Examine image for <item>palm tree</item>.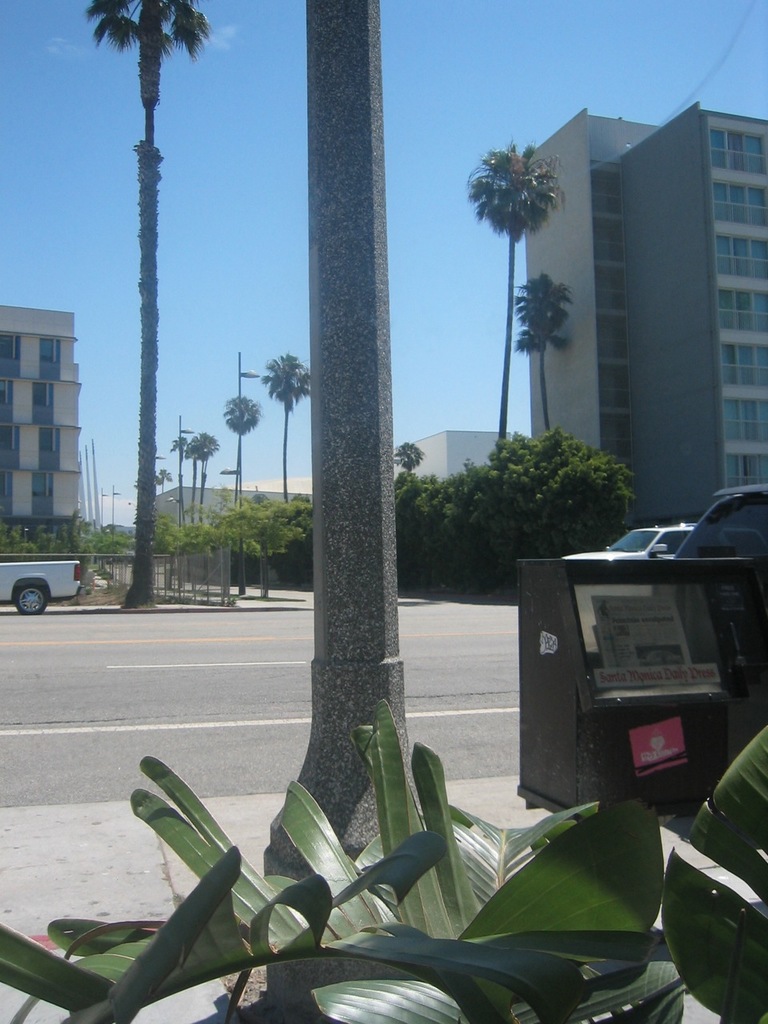
Examination result: [left=393, top=438, right=426, bottom=474].
